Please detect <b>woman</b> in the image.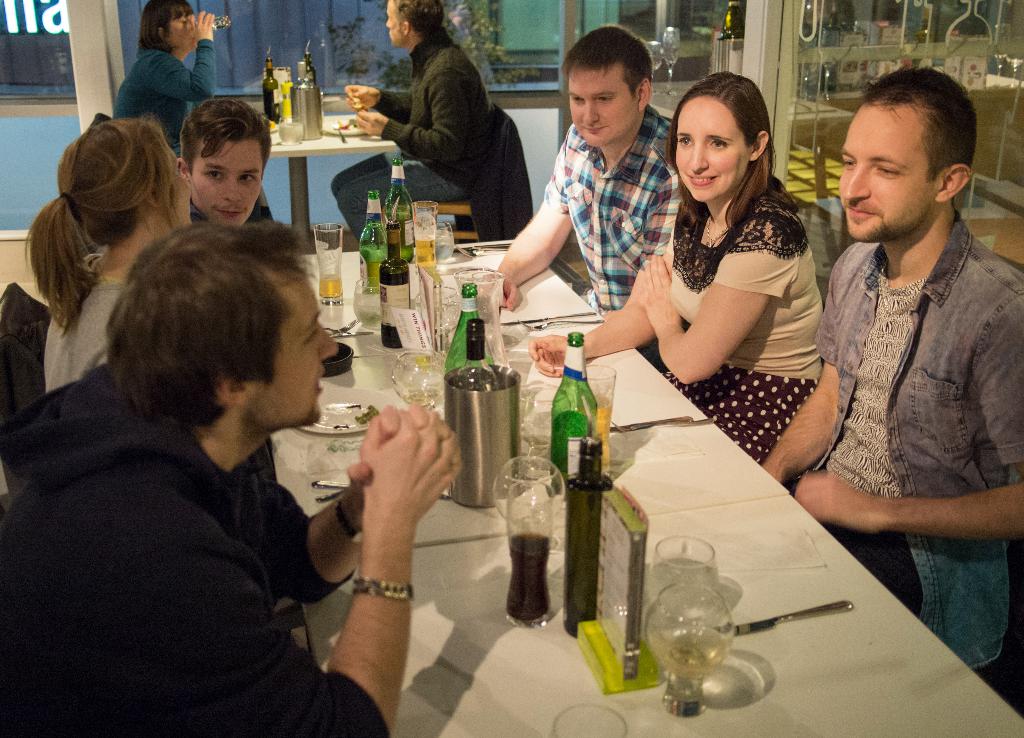
(547, 80, 831, 462).
